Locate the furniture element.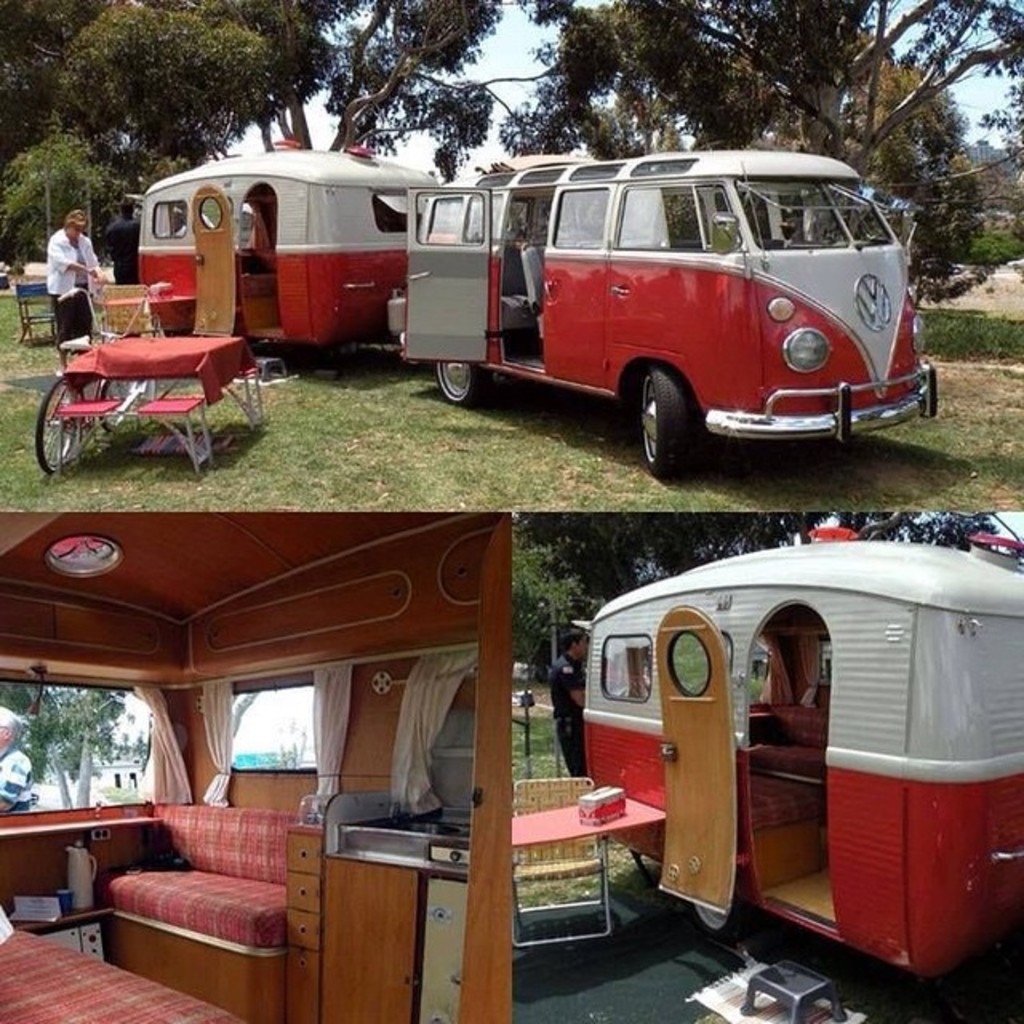
Element bbox: BBox(0, 798, 301, 1022).
